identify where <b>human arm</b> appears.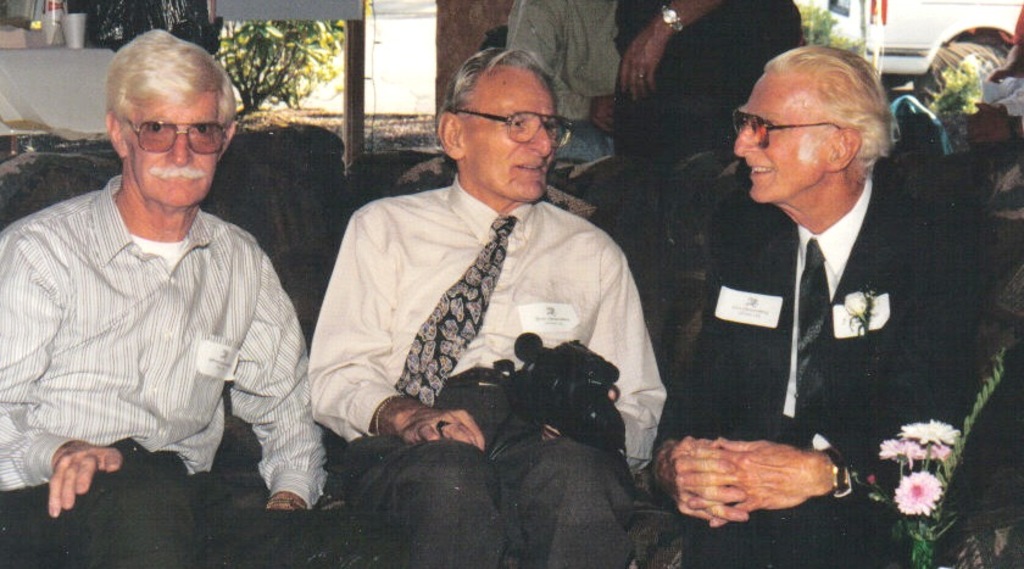
Appears at (left=310, top=210, right=485, bottom=452).
